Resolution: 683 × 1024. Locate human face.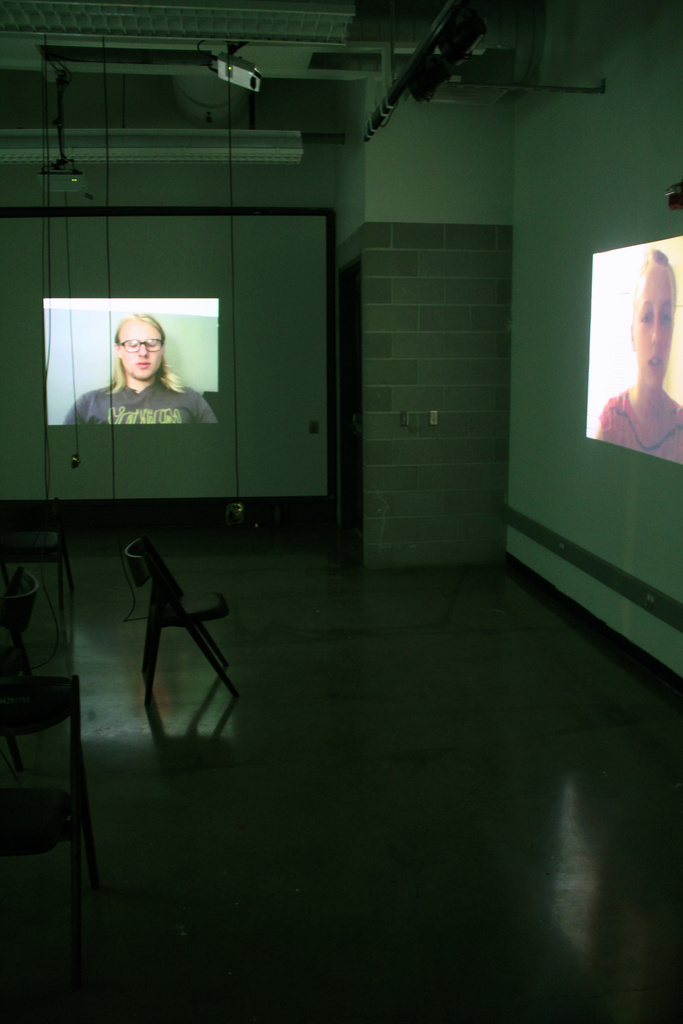
634:259:671:384.
